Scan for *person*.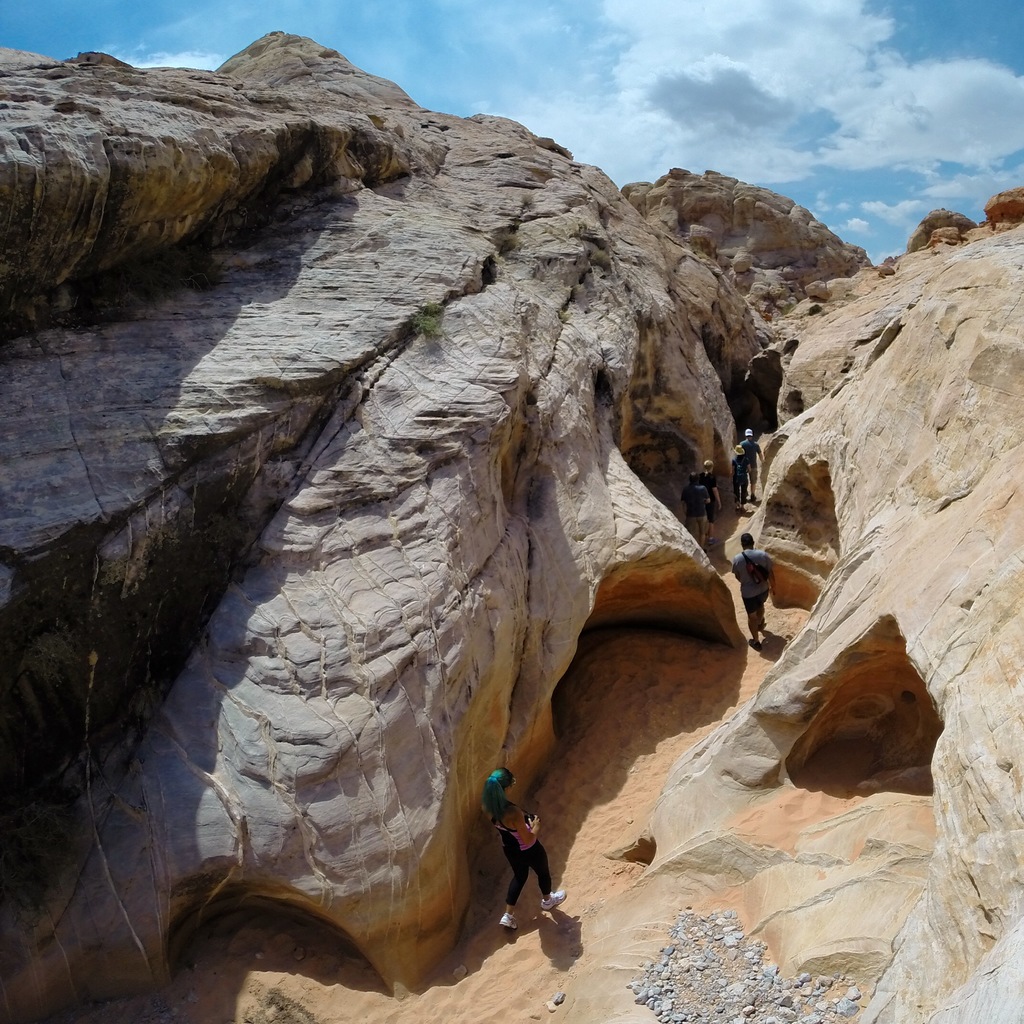
Scan result: 476,762,560,923.
